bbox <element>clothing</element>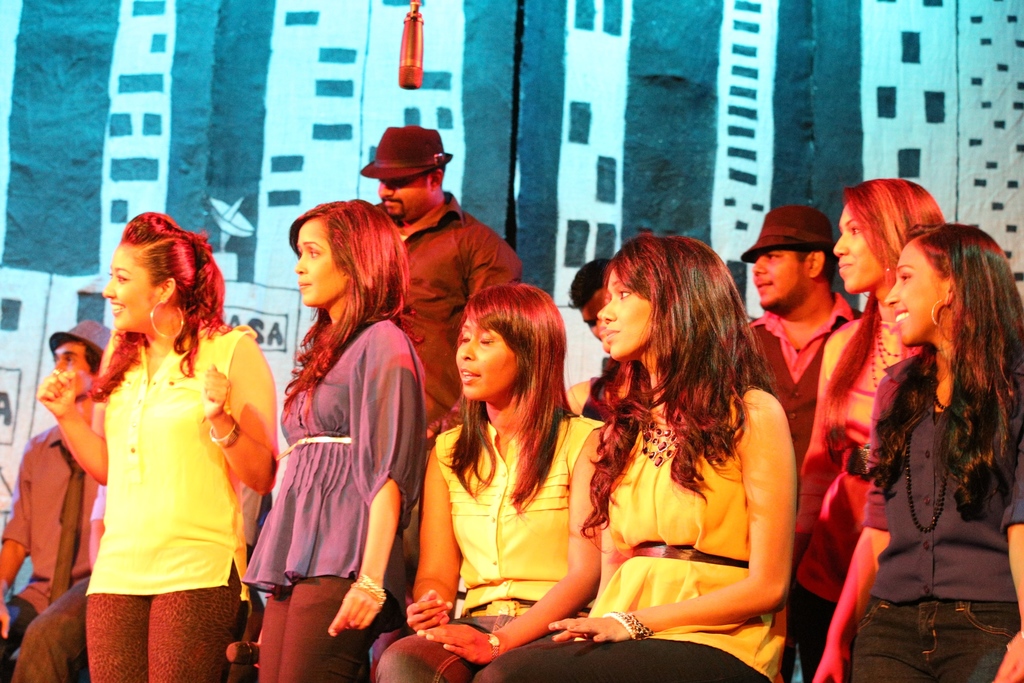
bbox=(842, 352, 1023, 682)
